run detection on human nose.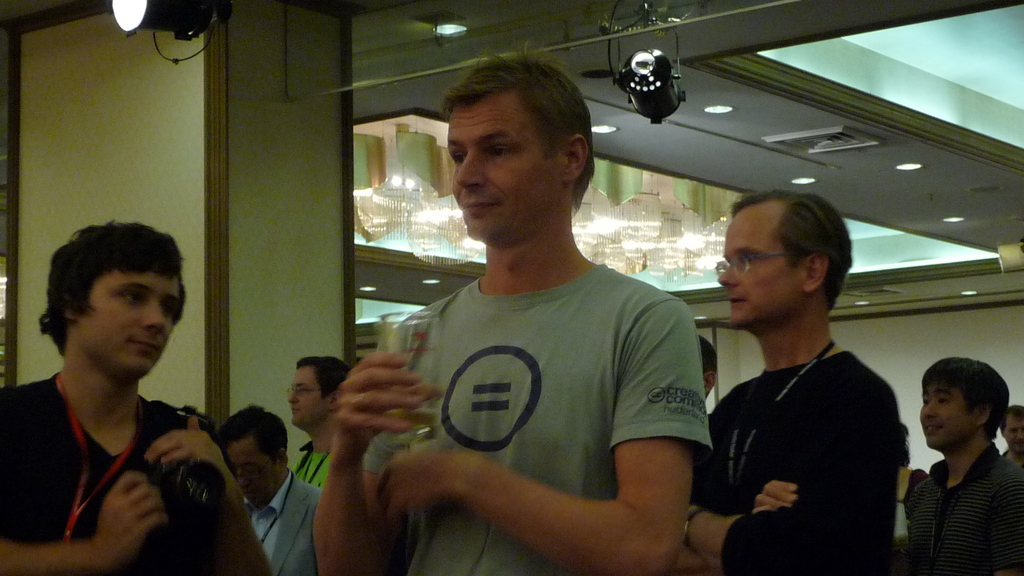
Result: box(718, 262, 738, 287).
